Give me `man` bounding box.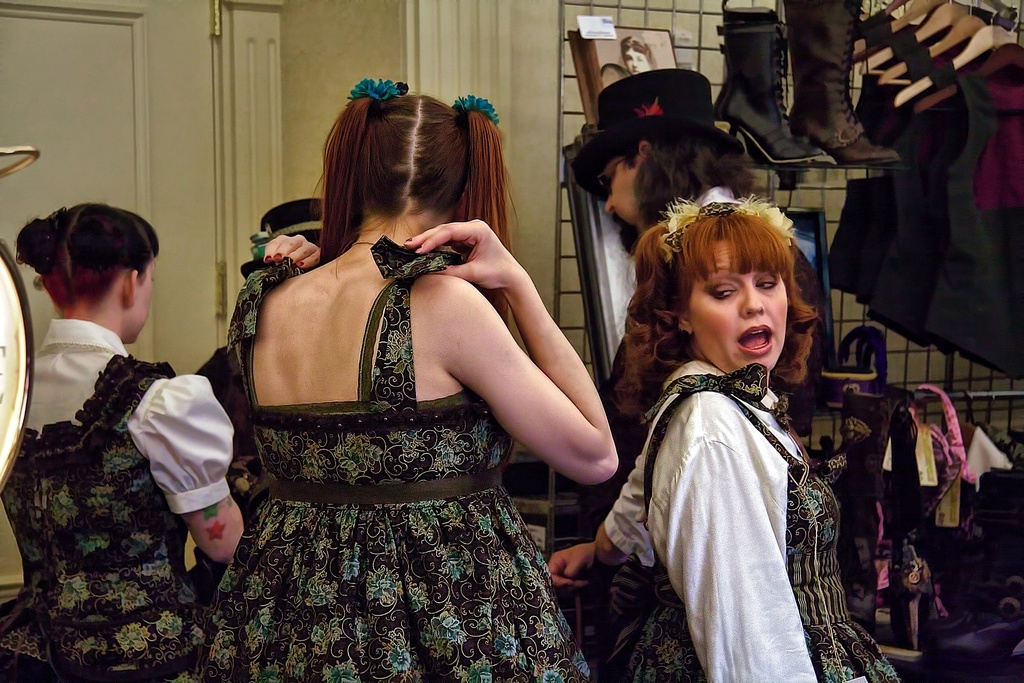
570,63,831,589.
